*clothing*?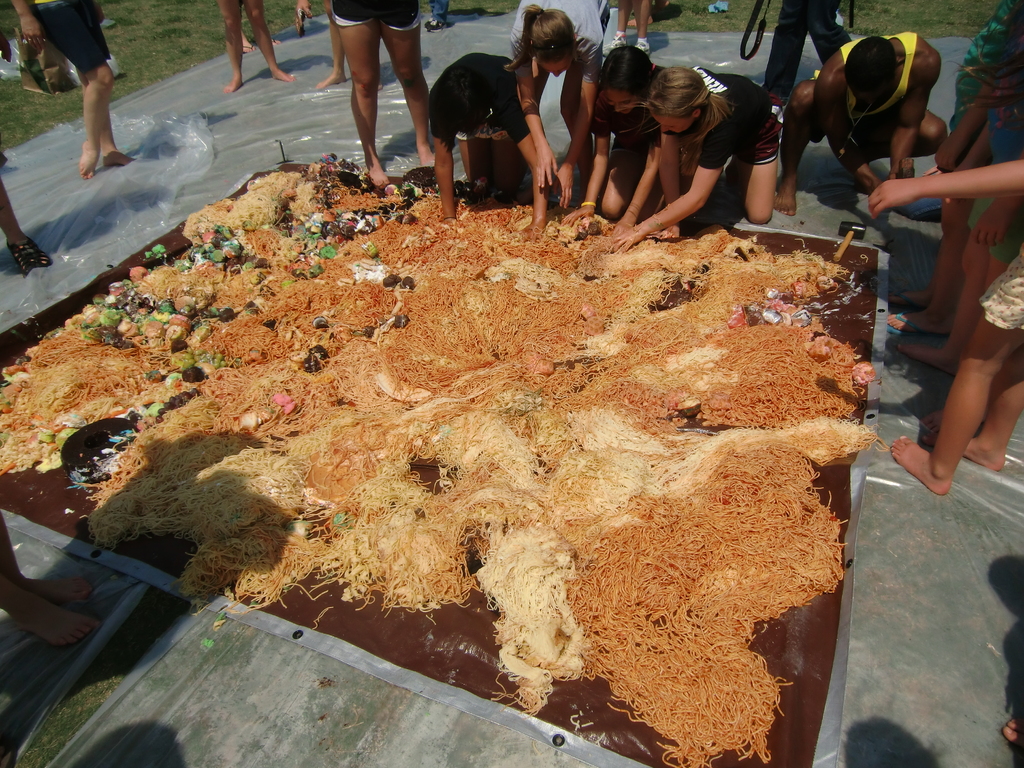
<box>811,31,926,122</box>
